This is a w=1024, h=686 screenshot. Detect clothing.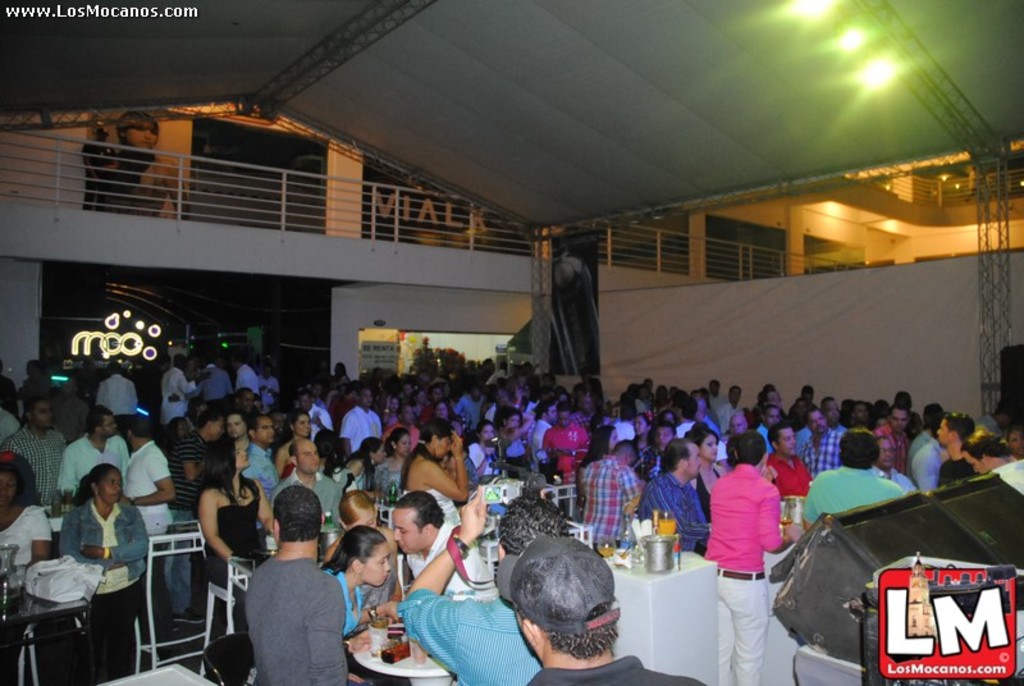
detection(814, 462, 919, 527).
